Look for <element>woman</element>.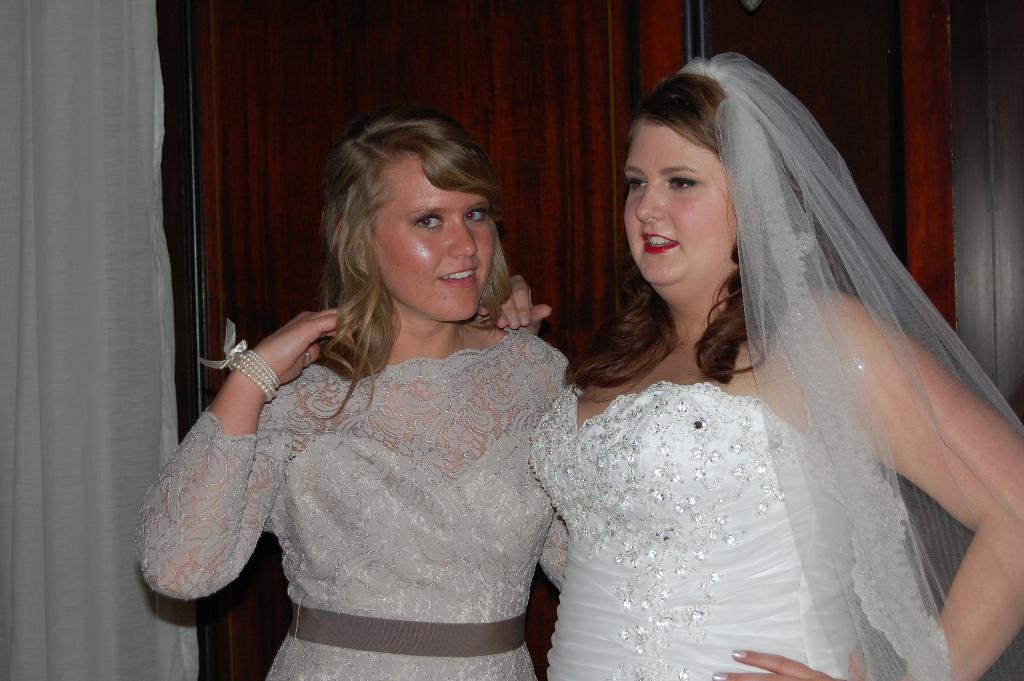
Found: l=131, t=102, r=580, b=680.
